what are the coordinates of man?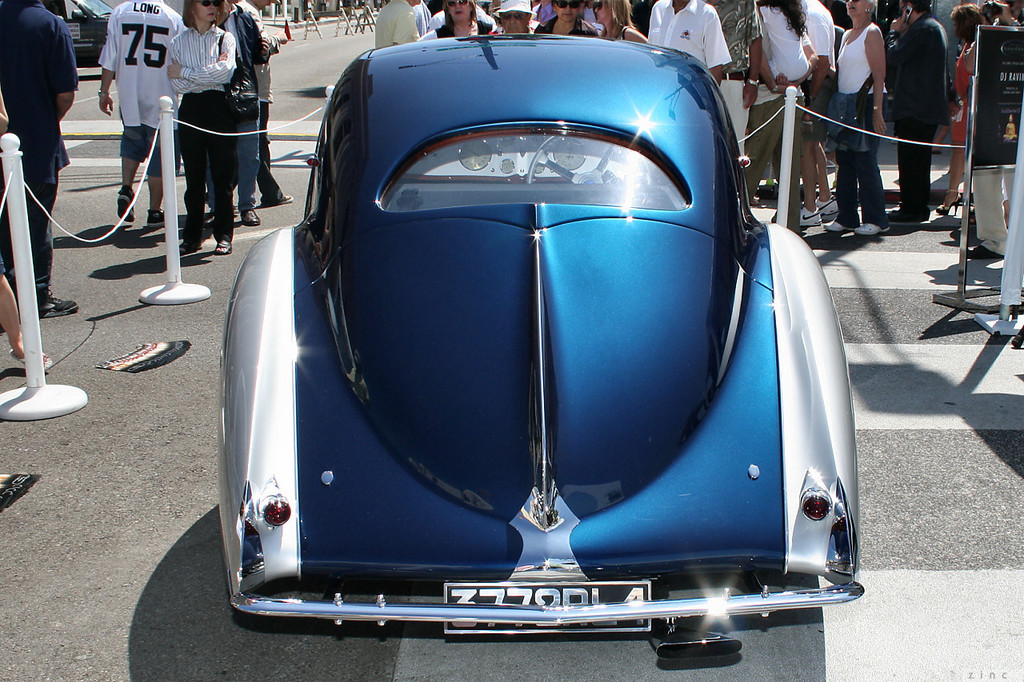
locate(746, 24, 805, 237).
